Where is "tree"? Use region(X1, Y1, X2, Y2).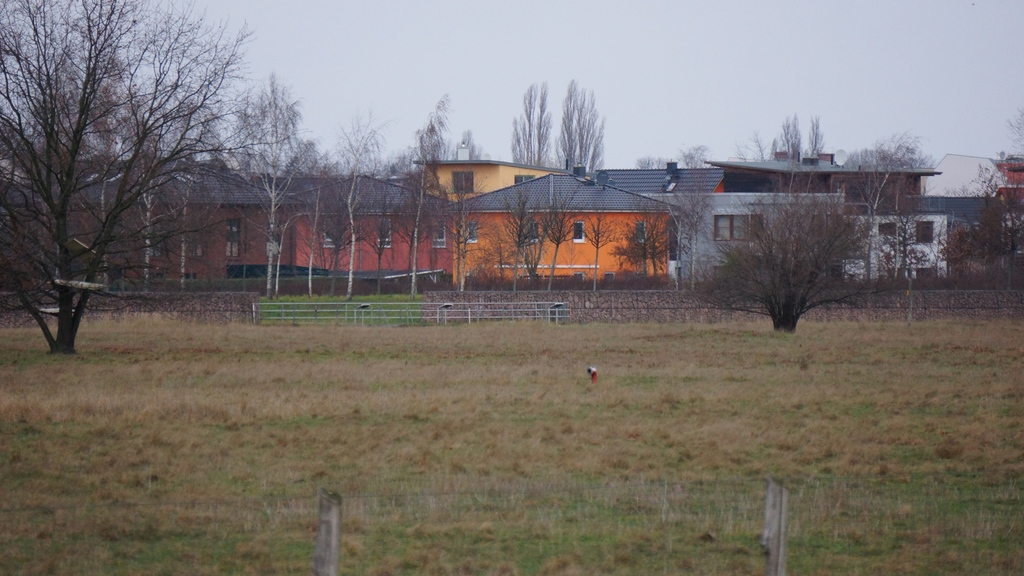
region(218, 66, 320, 302).
